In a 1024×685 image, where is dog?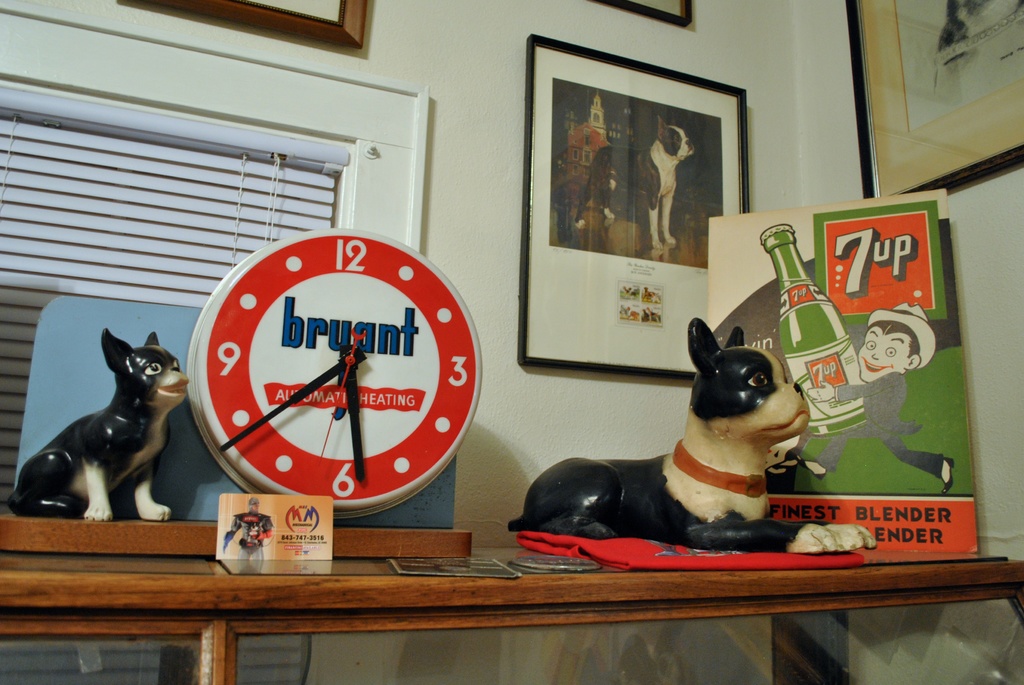
<region>6, 326, 189, 524</region>.
